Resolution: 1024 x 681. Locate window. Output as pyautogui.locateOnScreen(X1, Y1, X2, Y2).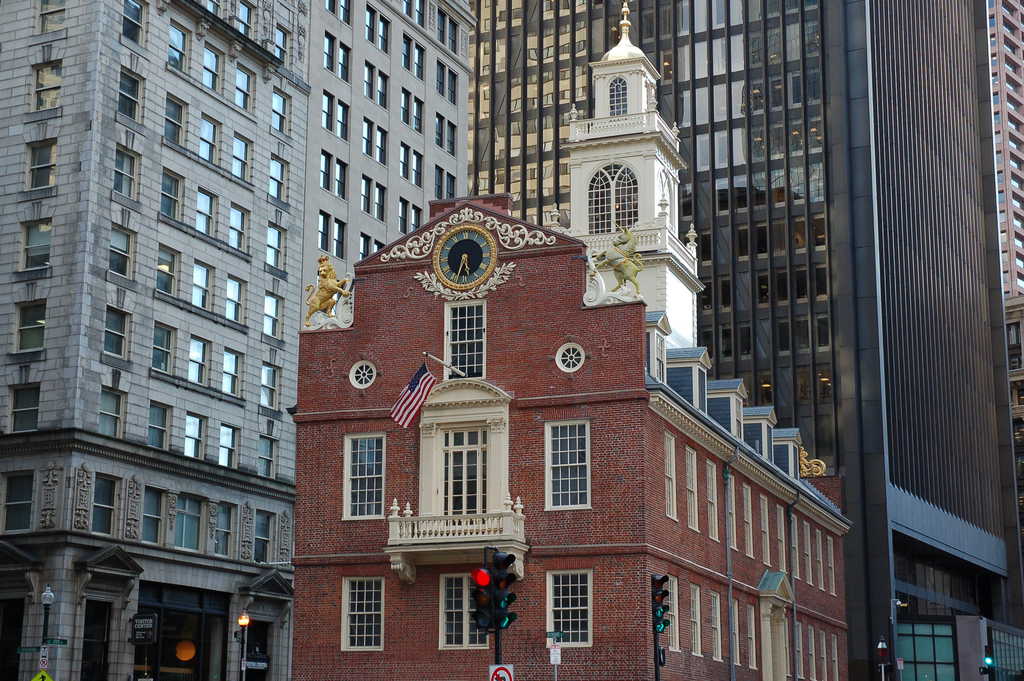
pyautogui.locateOnScreen(342, 431, 387, 520).
